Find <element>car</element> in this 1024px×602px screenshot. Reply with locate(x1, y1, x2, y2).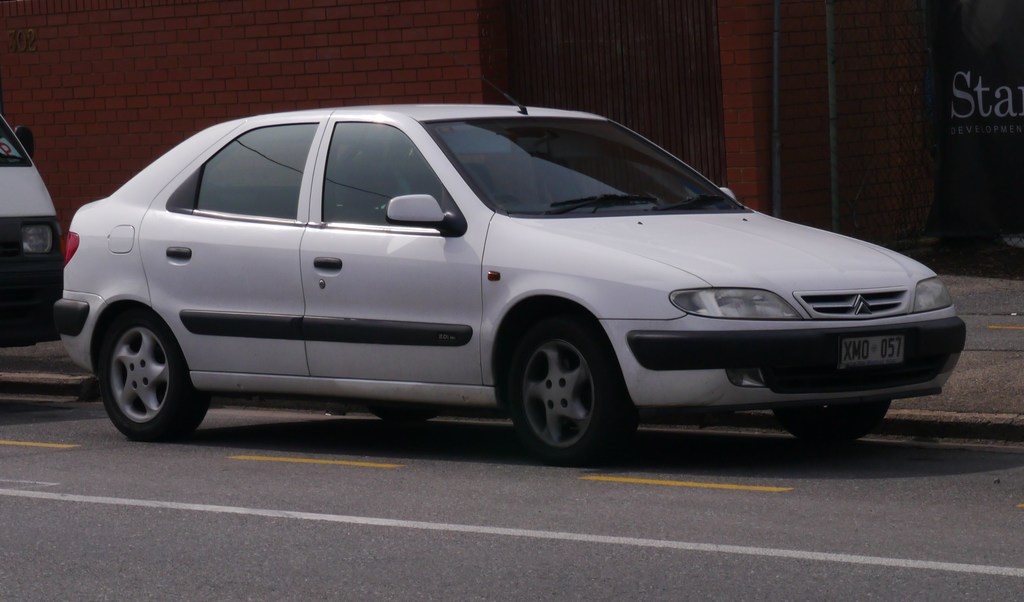
locate(0, 111, 62, 345).
